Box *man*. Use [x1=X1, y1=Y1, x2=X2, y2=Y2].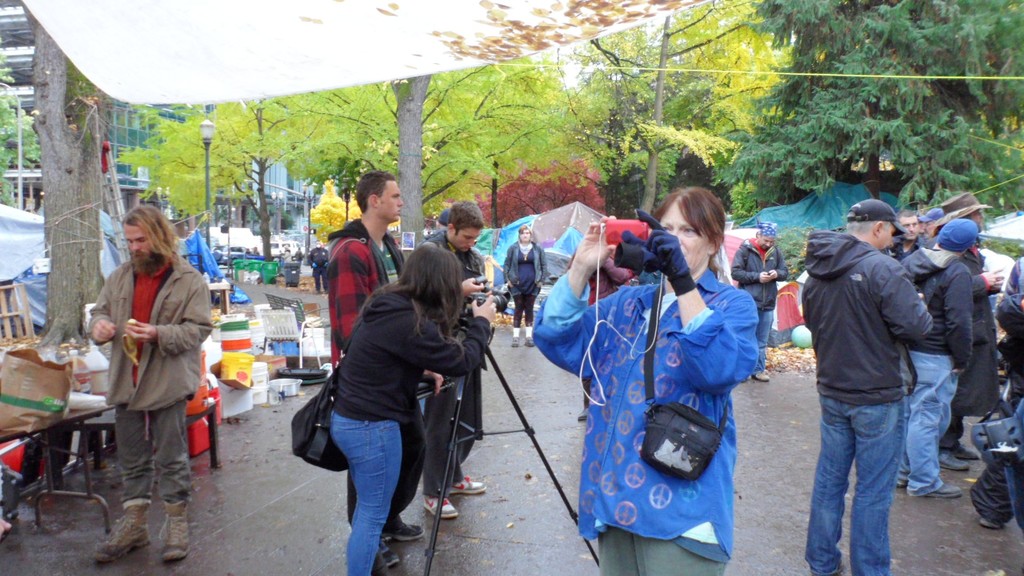
[x1=801, y1=204, x2=940, y2=575].
